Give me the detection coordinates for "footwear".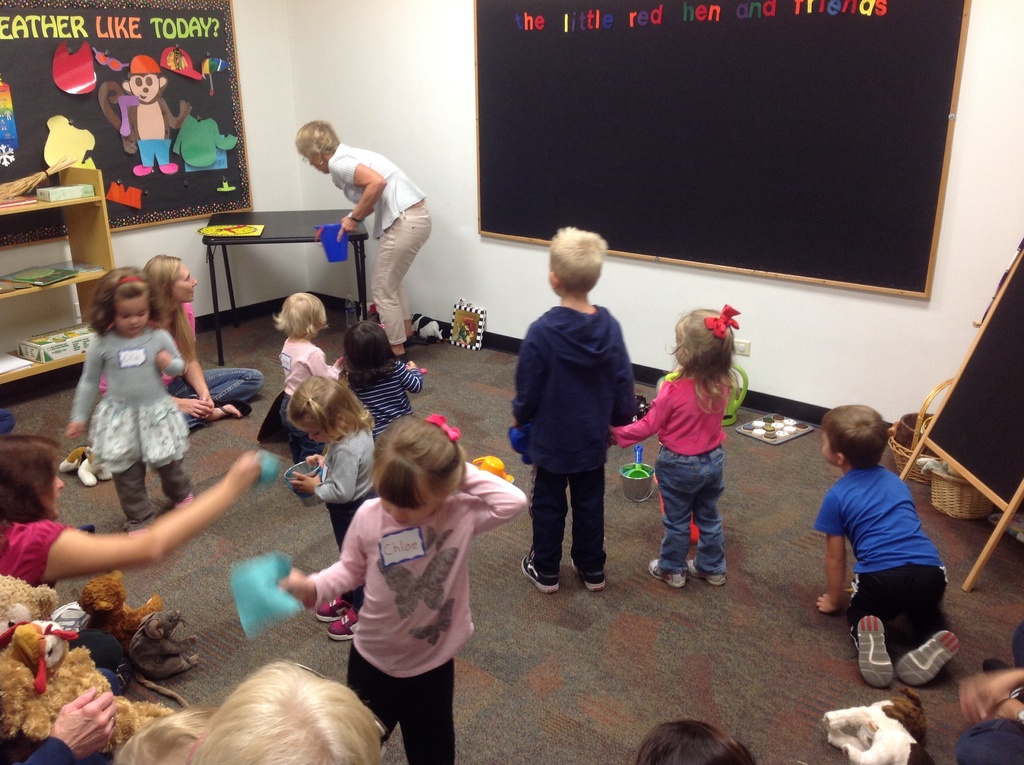
897,627,963,689.
